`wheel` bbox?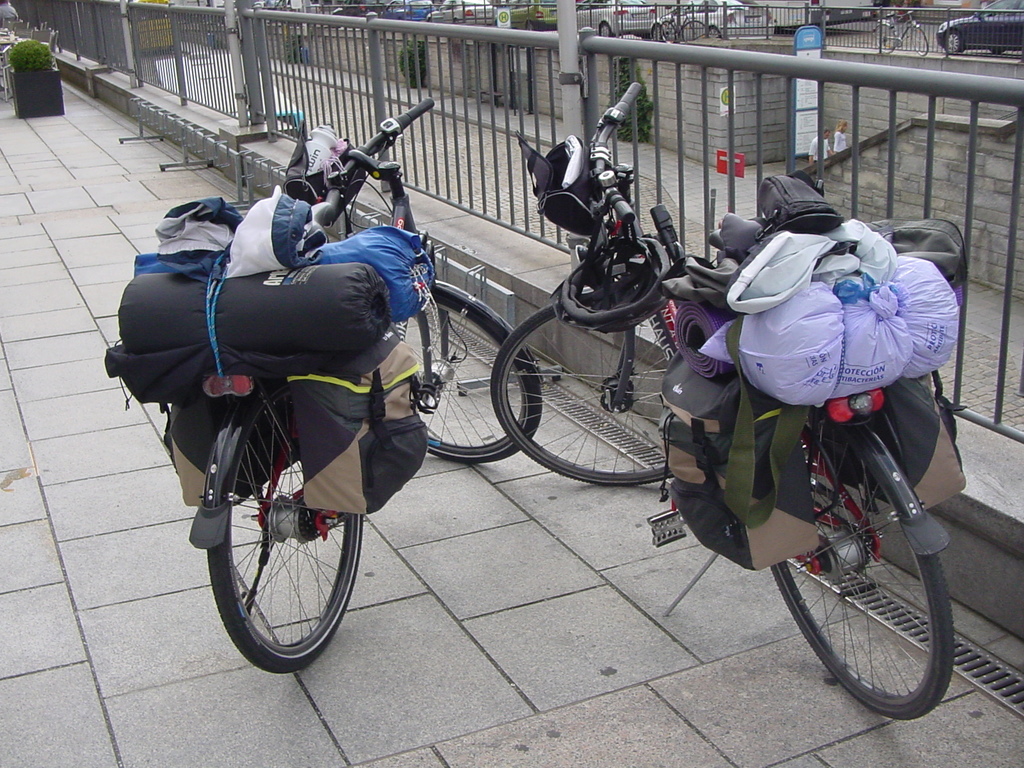
bbox=[390, 283, 536, 461]
